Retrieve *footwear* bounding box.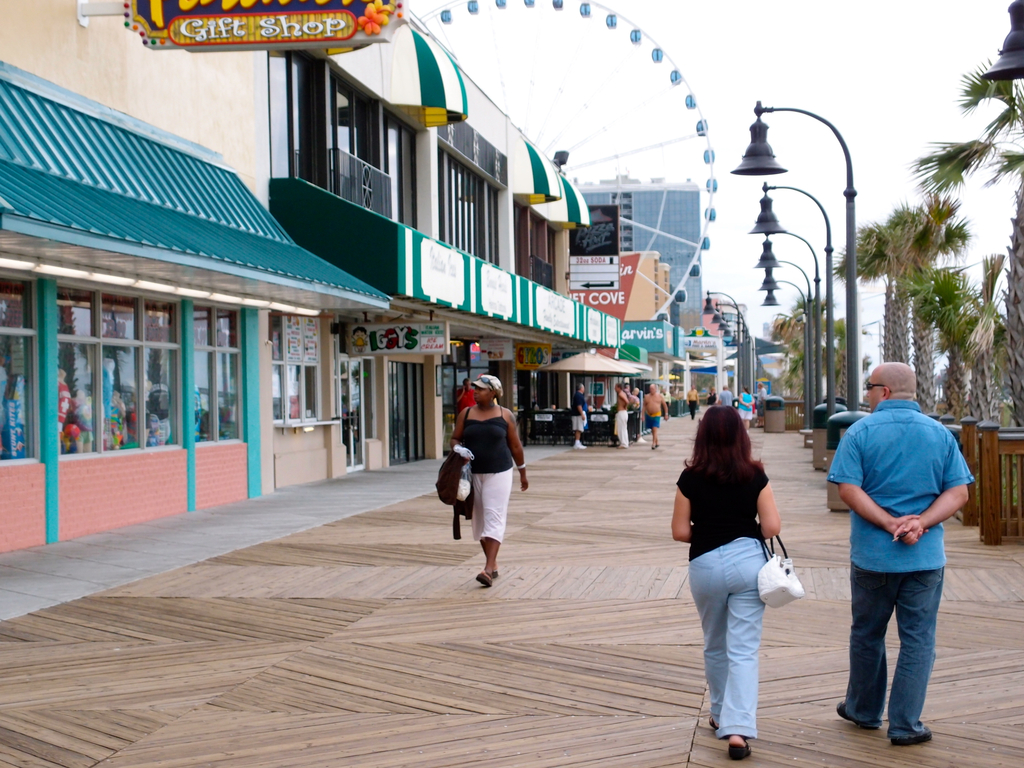
Bounding box: x1=729 y1=737 x2=748 y2=760.
